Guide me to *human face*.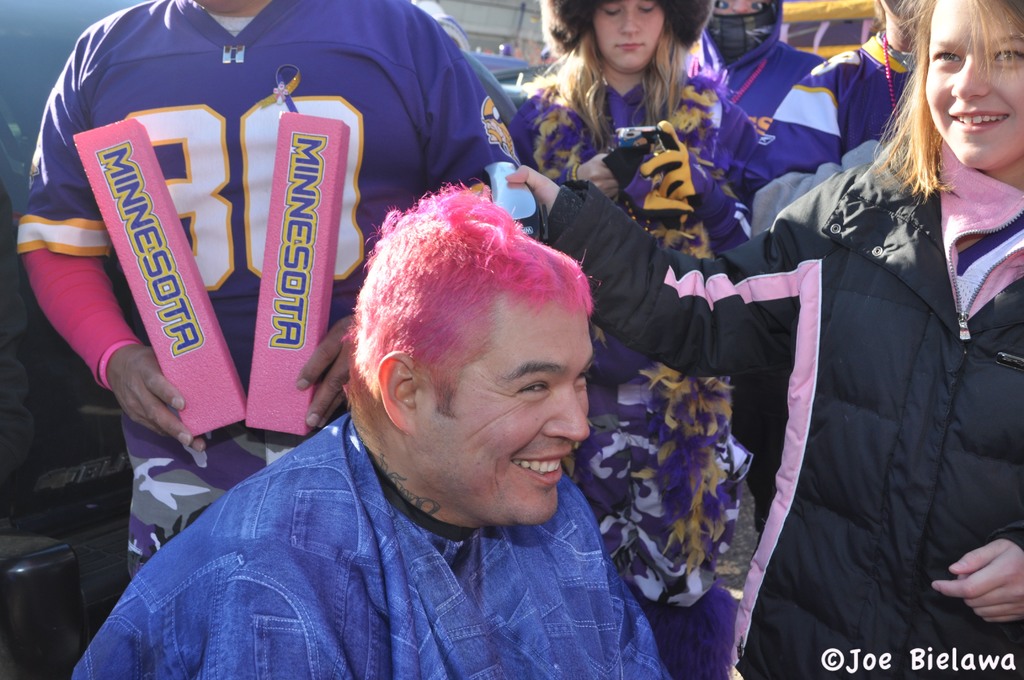
Guidance: <region>924, 0, 1023, 168</region>.
